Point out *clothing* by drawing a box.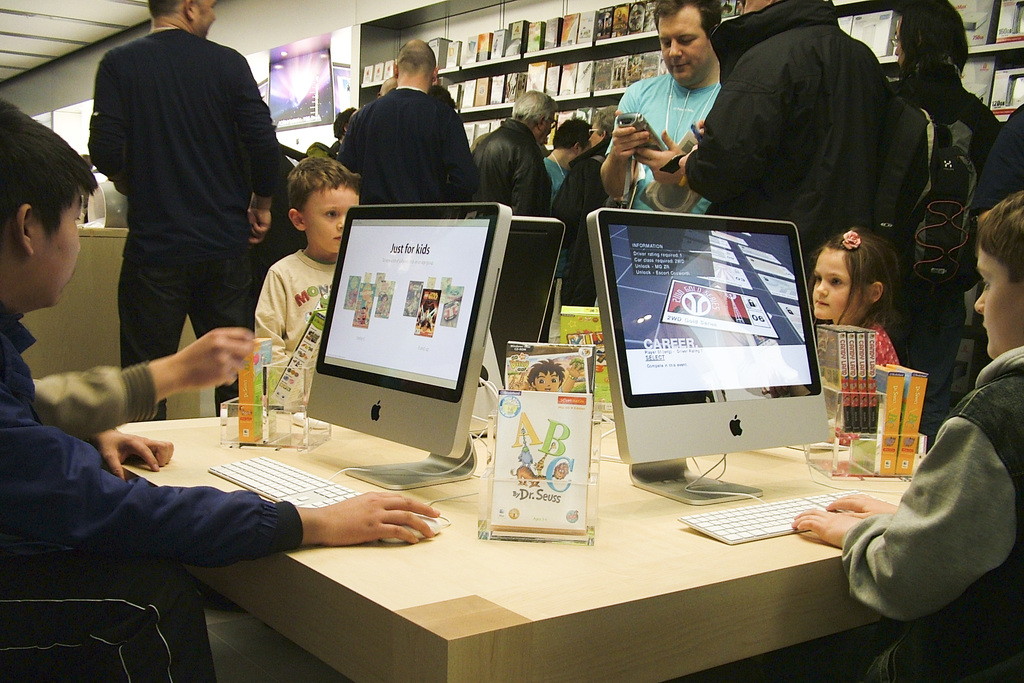
Rect(333, 90, 492, 215).
